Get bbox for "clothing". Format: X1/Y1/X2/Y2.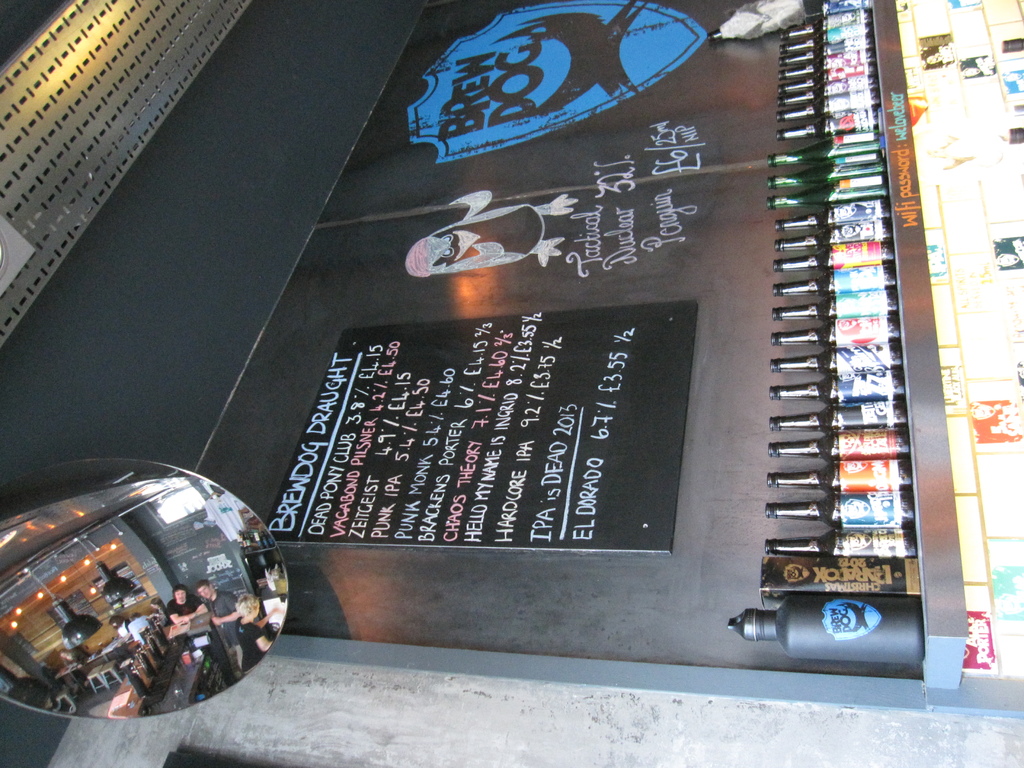
207/590/242/661.
